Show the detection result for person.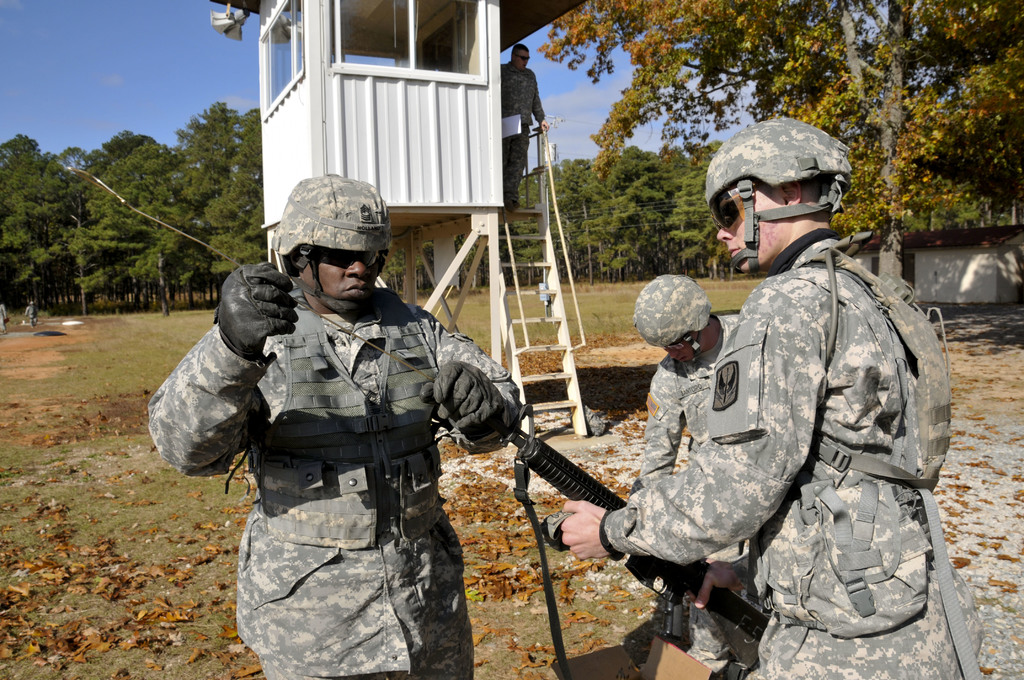
bbox=(552, 114, 976, 679).
